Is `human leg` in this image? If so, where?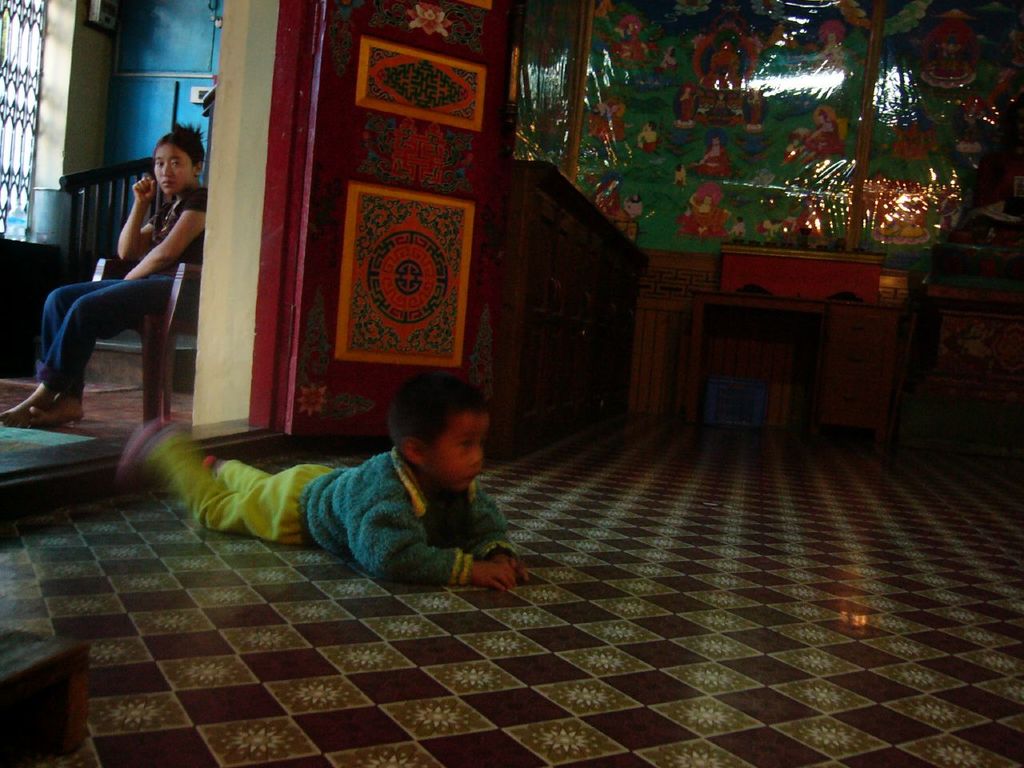
Yes, at 204,450,306,490.
